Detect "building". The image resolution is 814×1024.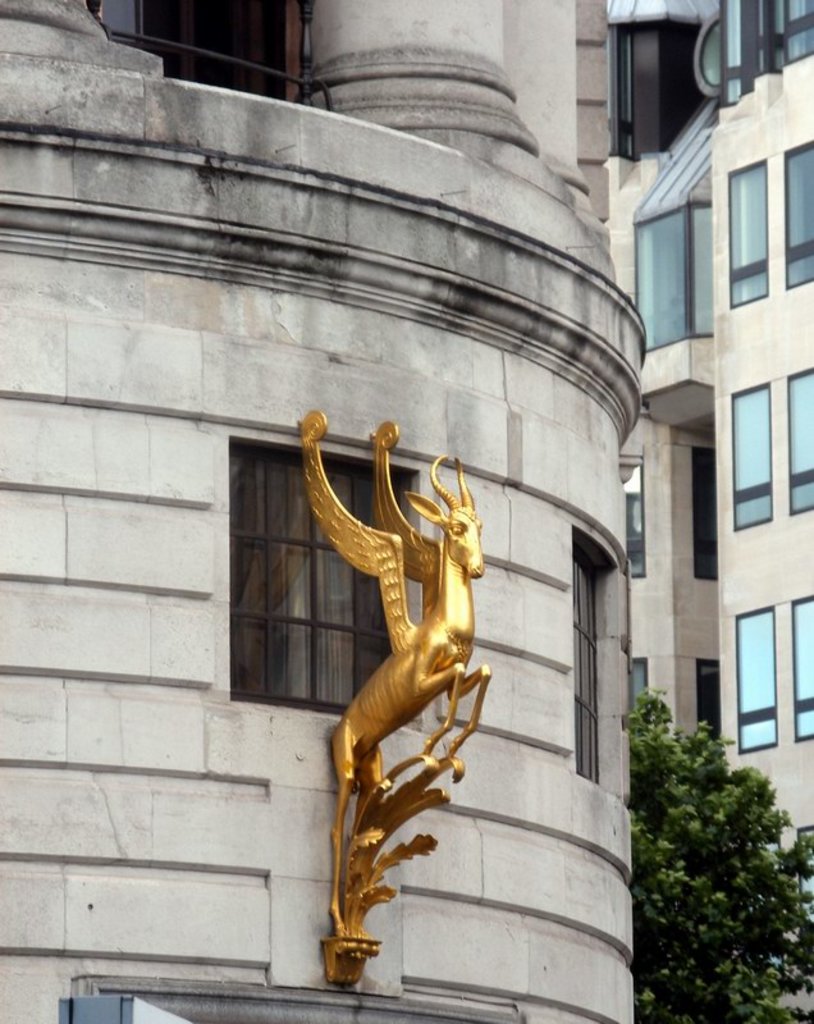
box=[0, 0, 648, 1023].
